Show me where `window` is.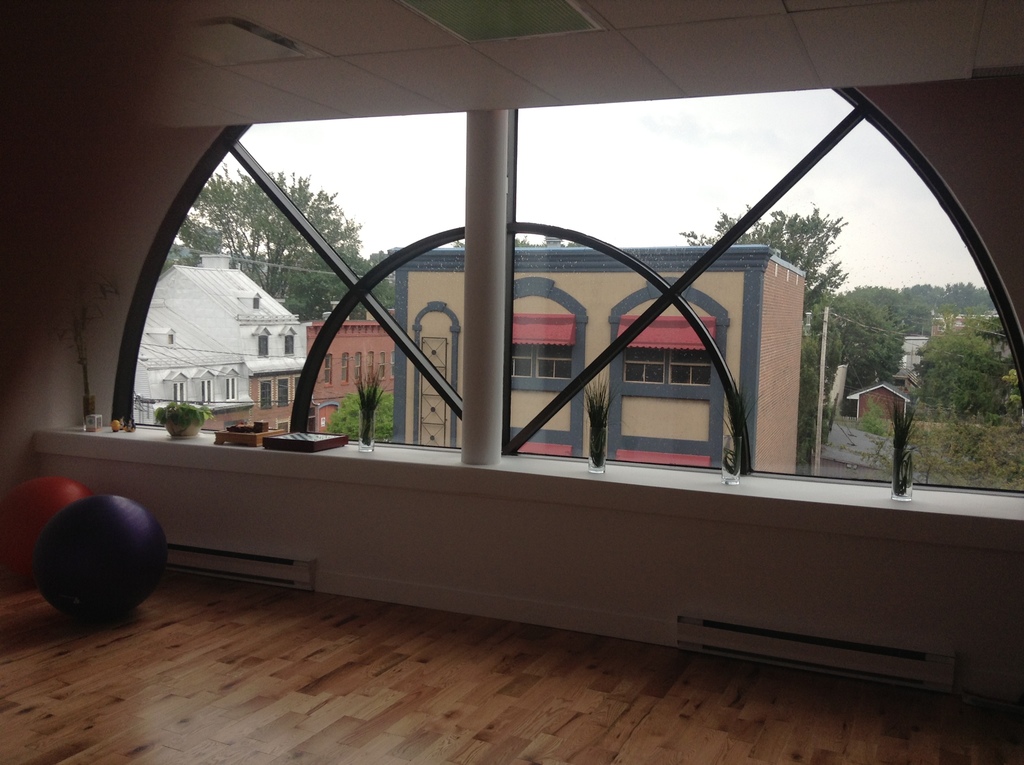
`window` is at (left=539, top=350, right=575, bottom=375).
